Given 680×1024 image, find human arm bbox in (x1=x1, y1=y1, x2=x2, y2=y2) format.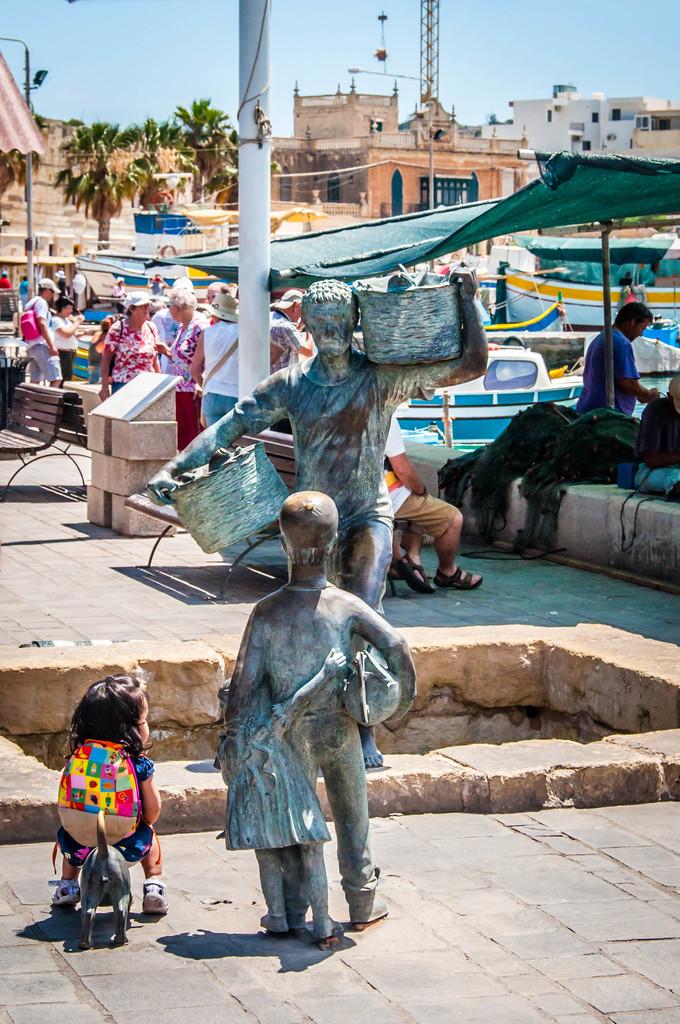
(x1=56, y1=314, x2=88, y2=342).
